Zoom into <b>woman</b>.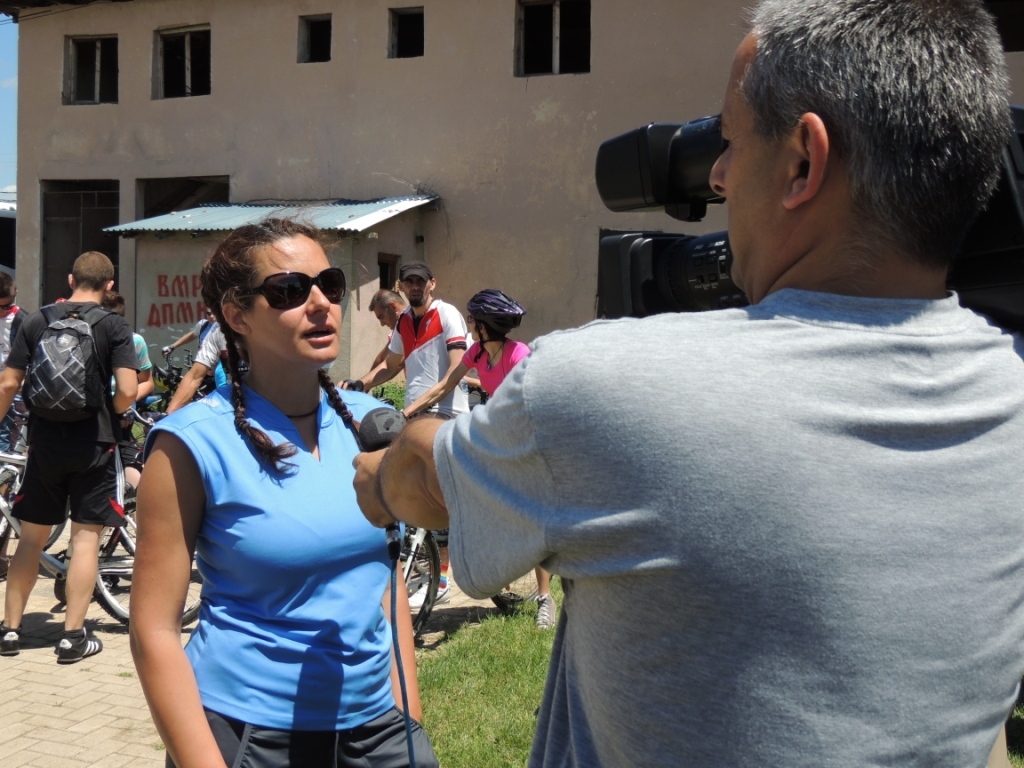
Zoom target: [left=127, top=193, right=407, bottom=767].
